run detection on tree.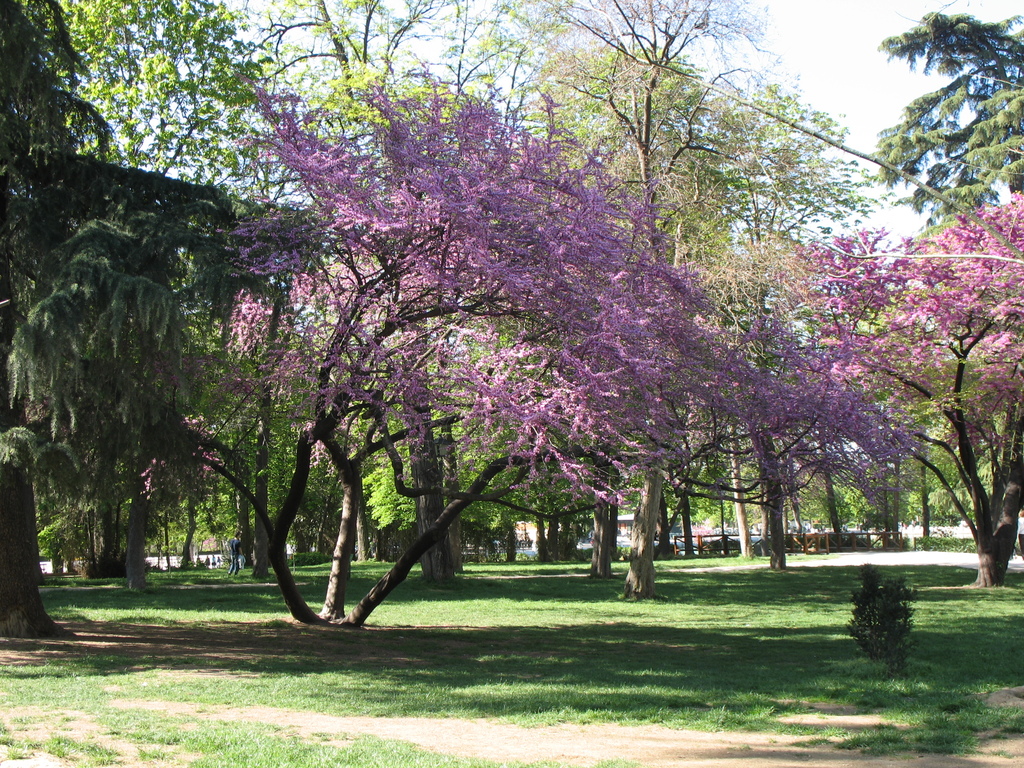
Result: detection(490, 0, 753, 549).
